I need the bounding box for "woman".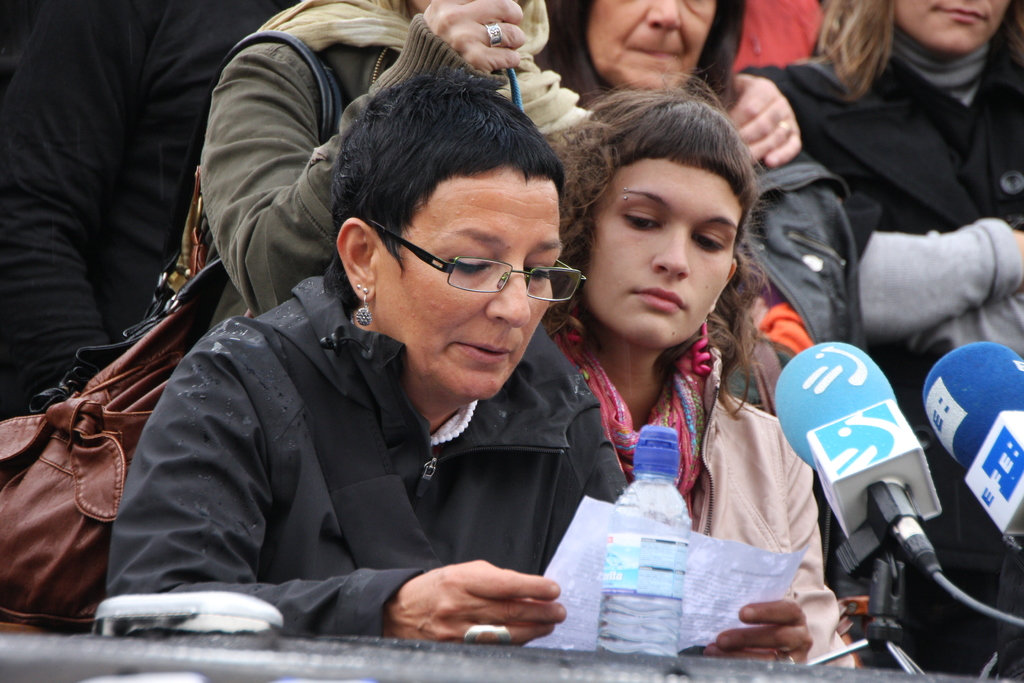
Here it is: <bbox>740, 0, 1023, 422</bbox>.
